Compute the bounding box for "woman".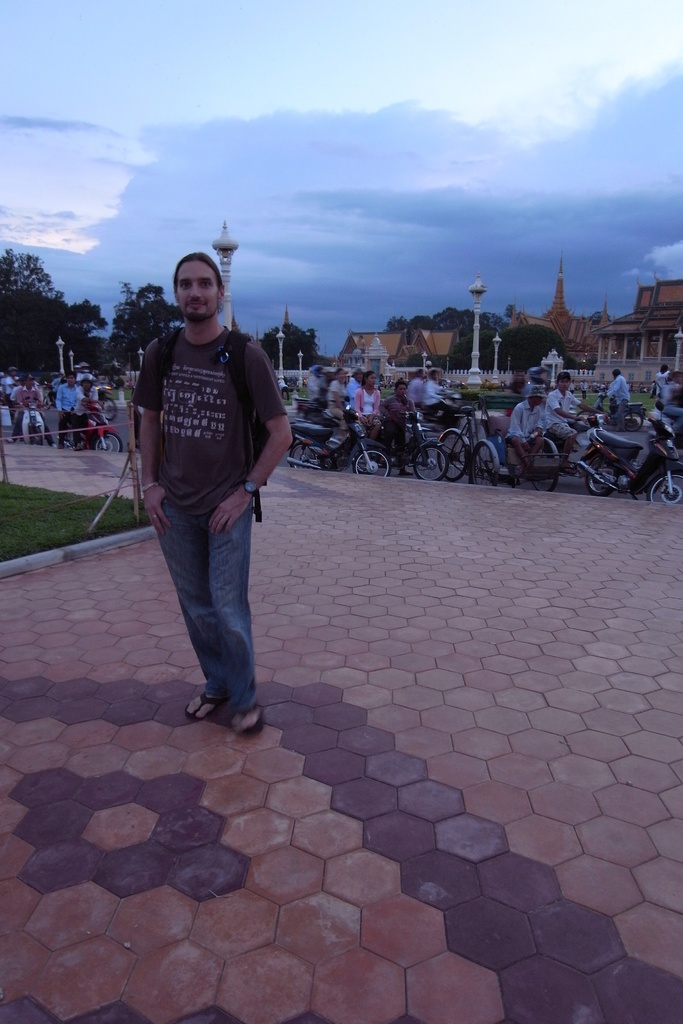
locate(355, 371, 379, 435).
